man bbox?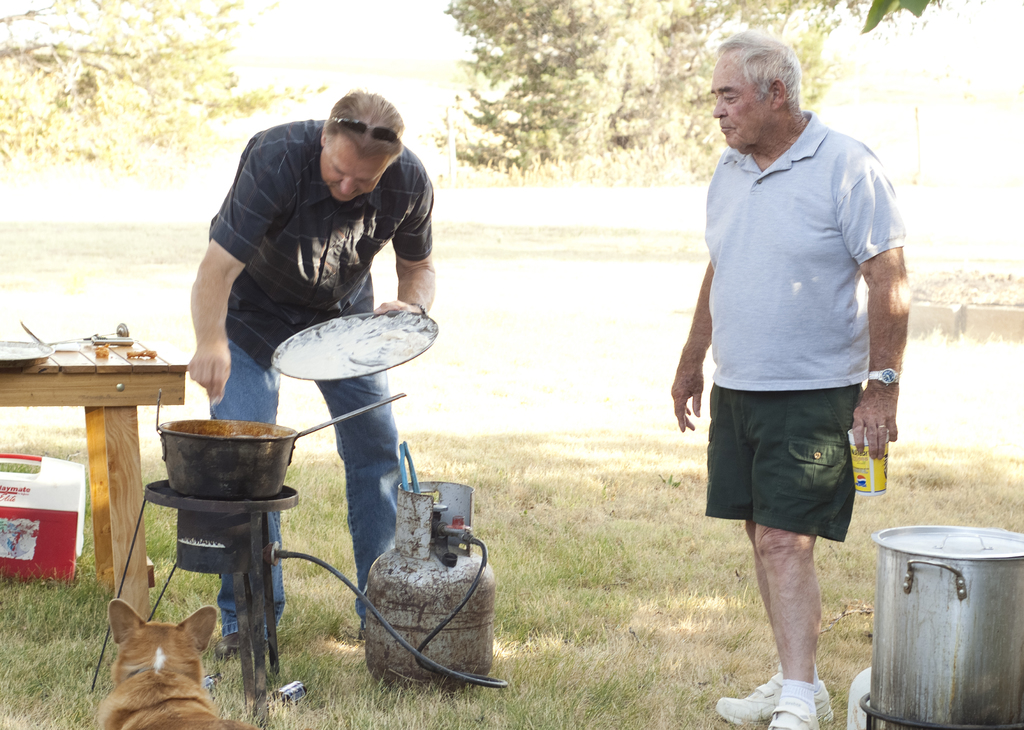
(left=182, top=86, right=439, bottom=655)
